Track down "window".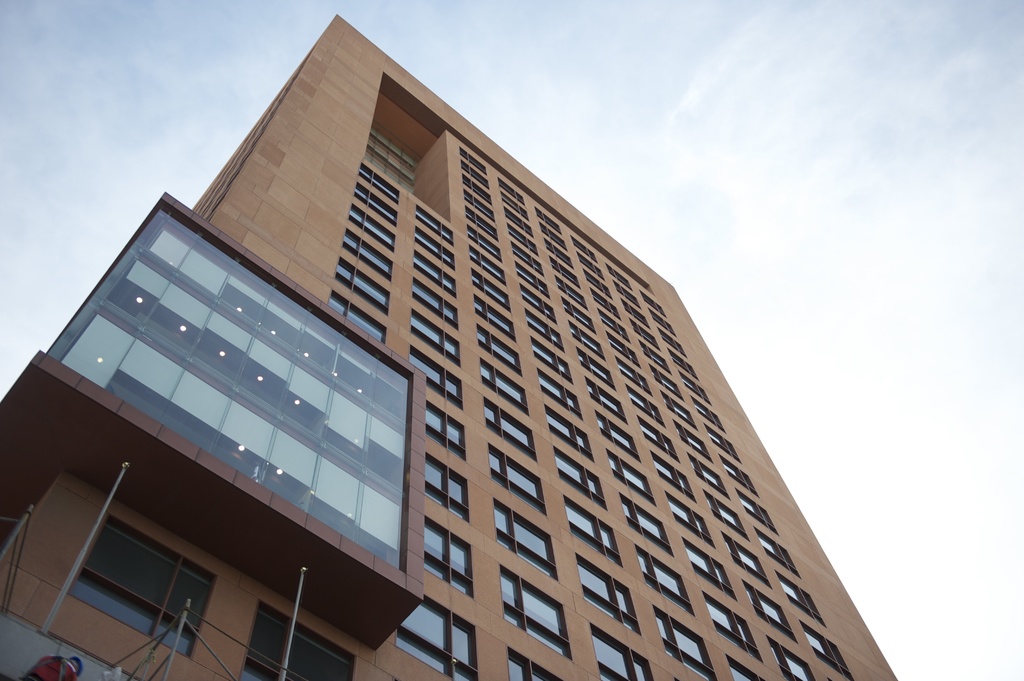
Tracked to bbox(392, 593, 476, 680).
